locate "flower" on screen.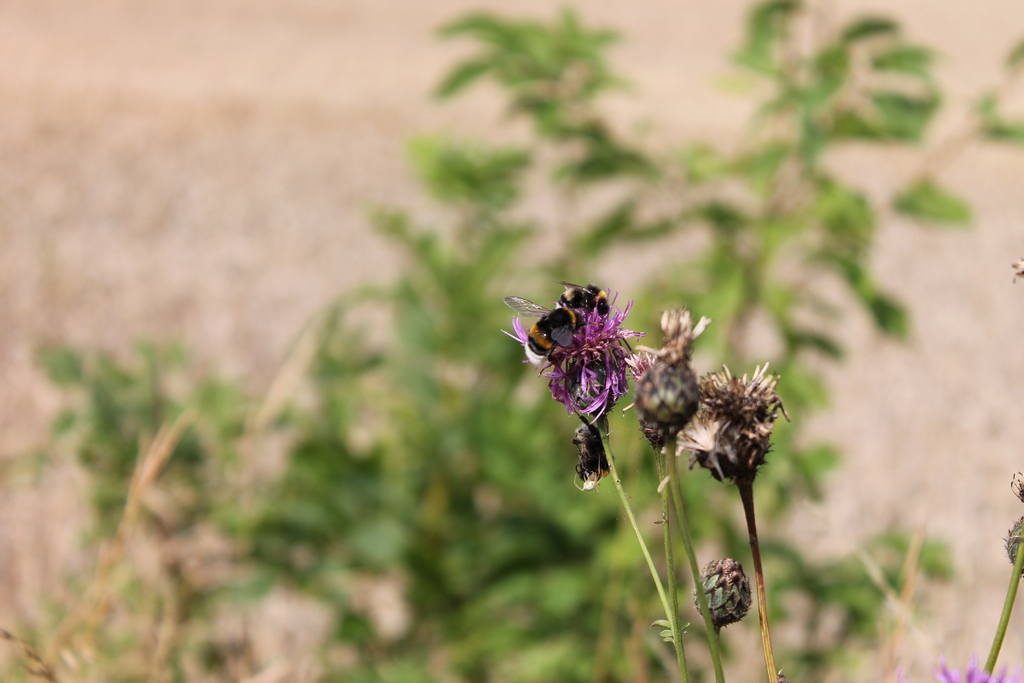
On screen at bbox=(929, 656, 1023, 682).
